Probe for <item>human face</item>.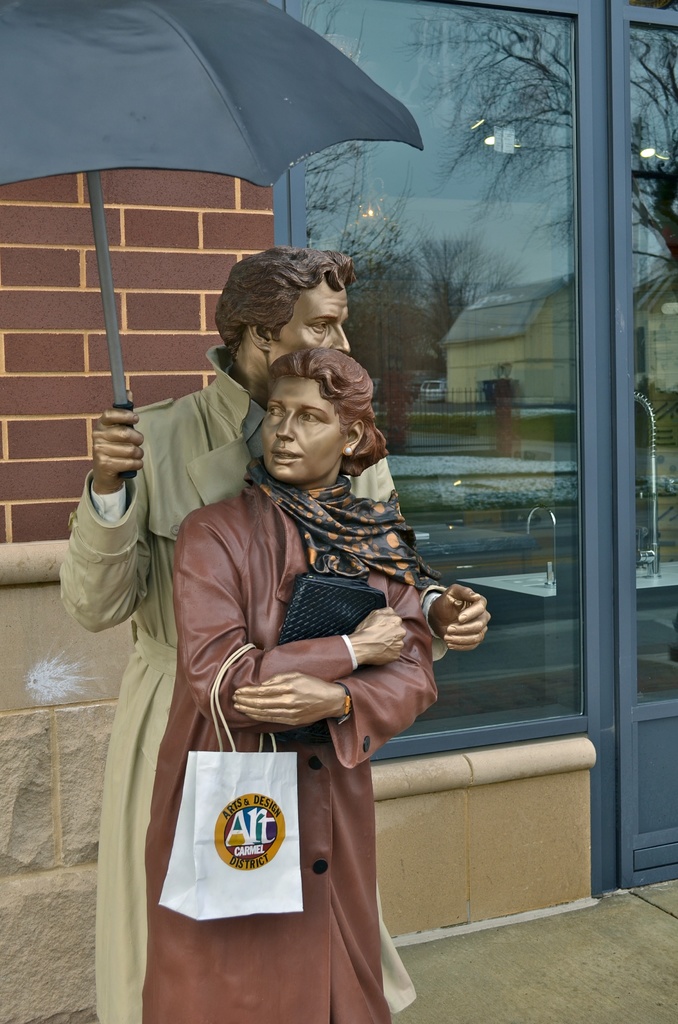
Probe result: select_region(262, 373, 346, 481).
